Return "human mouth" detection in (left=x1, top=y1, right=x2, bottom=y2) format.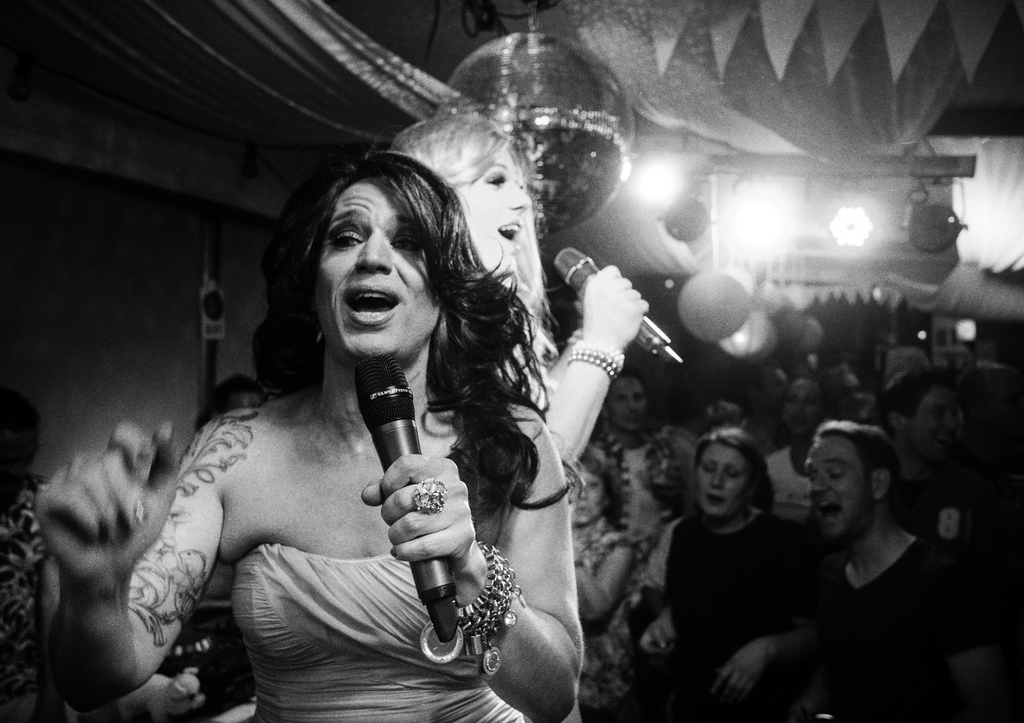
(left=497, top=219, right=524, bottom=251).
